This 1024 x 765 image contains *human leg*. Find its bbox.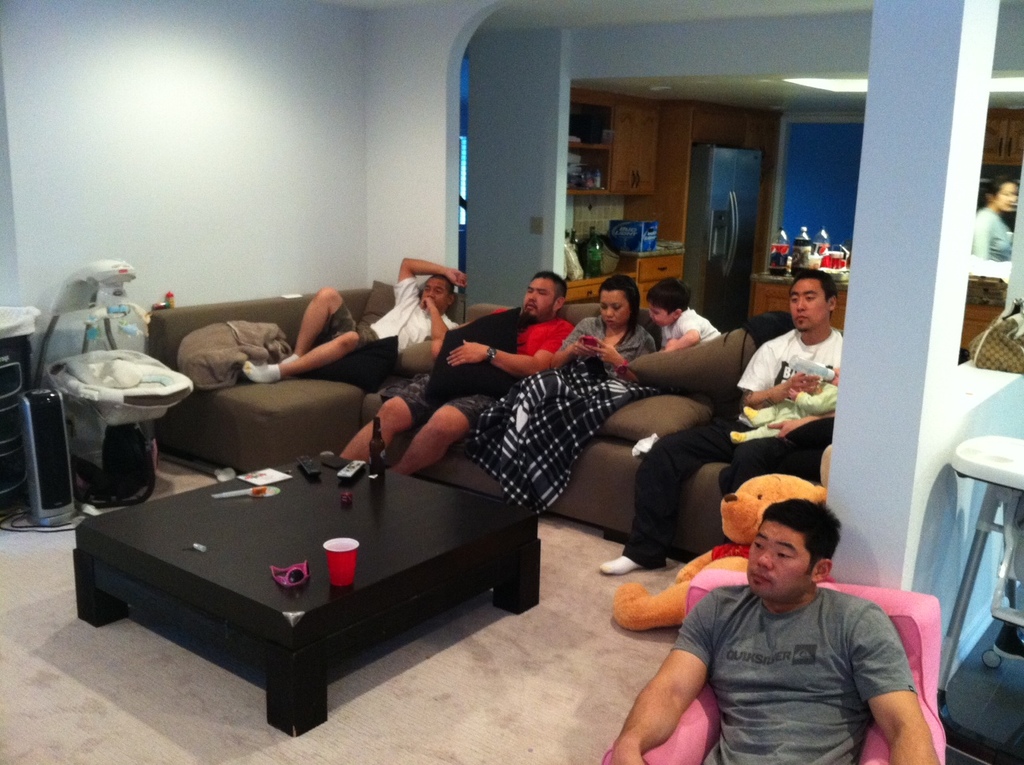
region(740, 399, 801, 426).
